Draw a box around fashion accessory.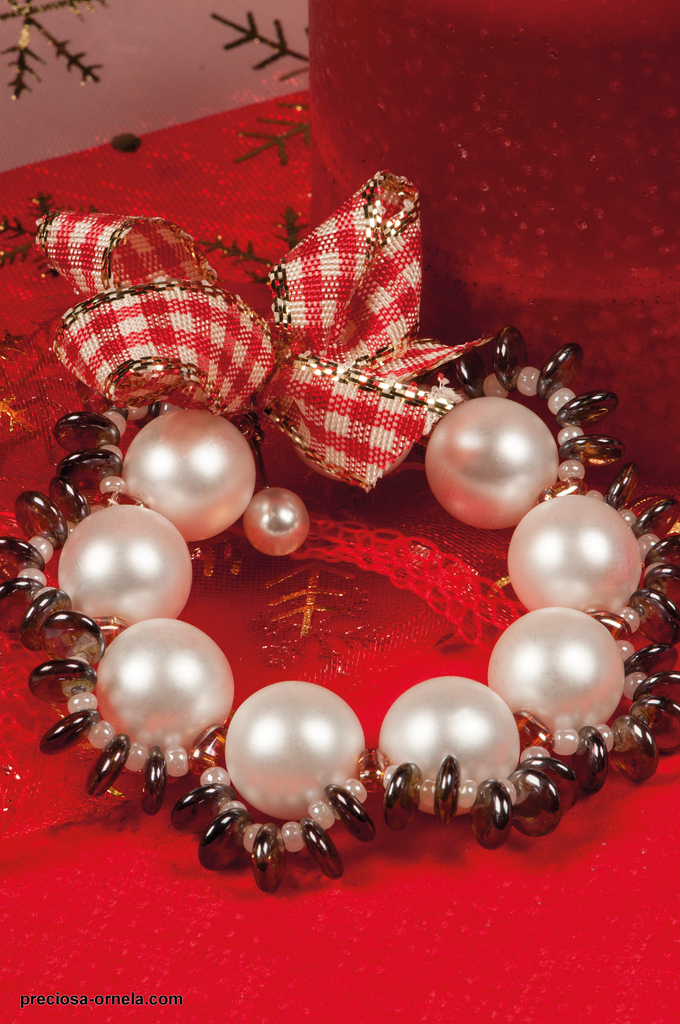
0 169 679 895.
